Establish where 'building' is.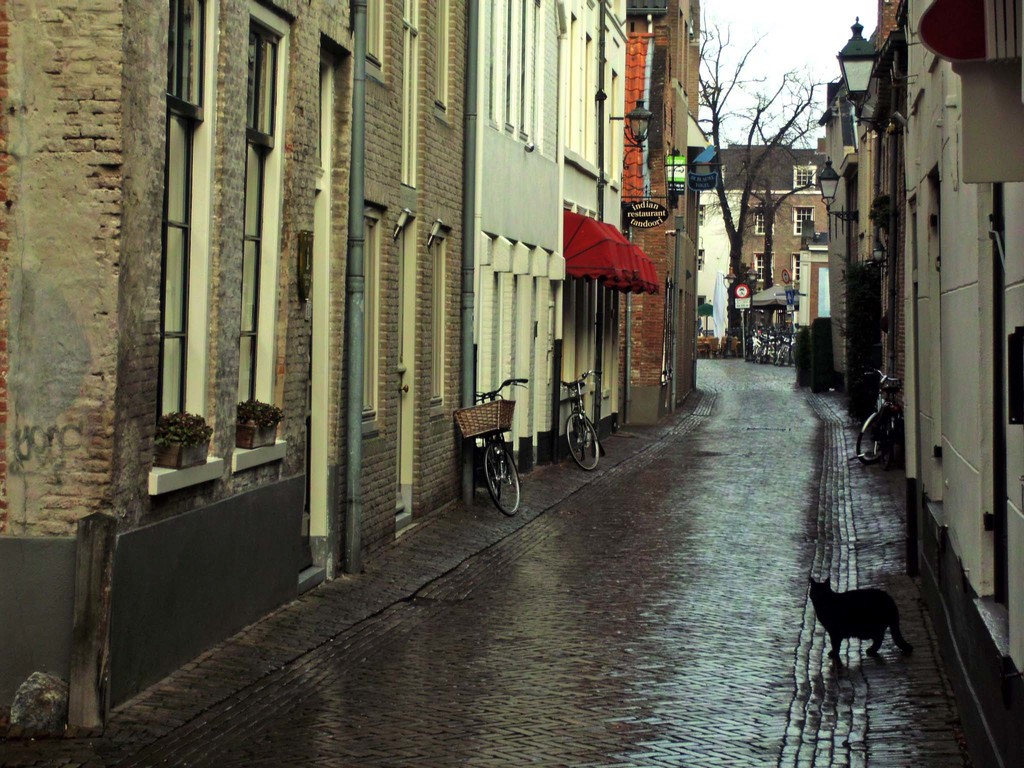
Established at [left=0, top=0, right=468, bottom=722].
